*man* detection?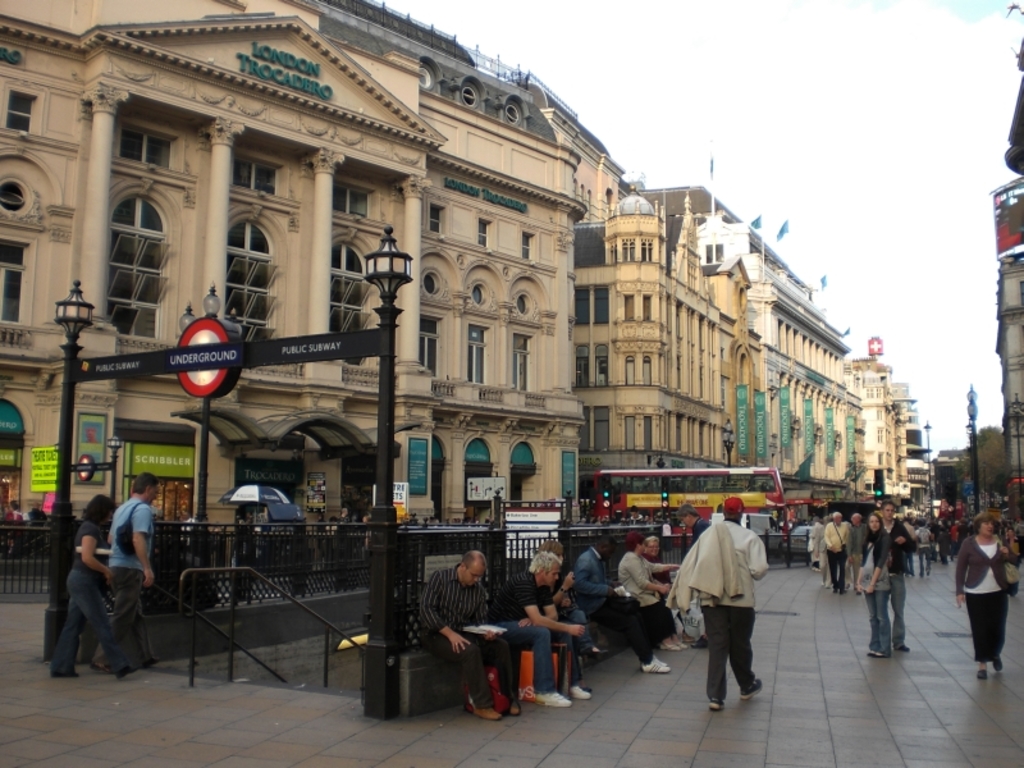
(490,552,580,696)
